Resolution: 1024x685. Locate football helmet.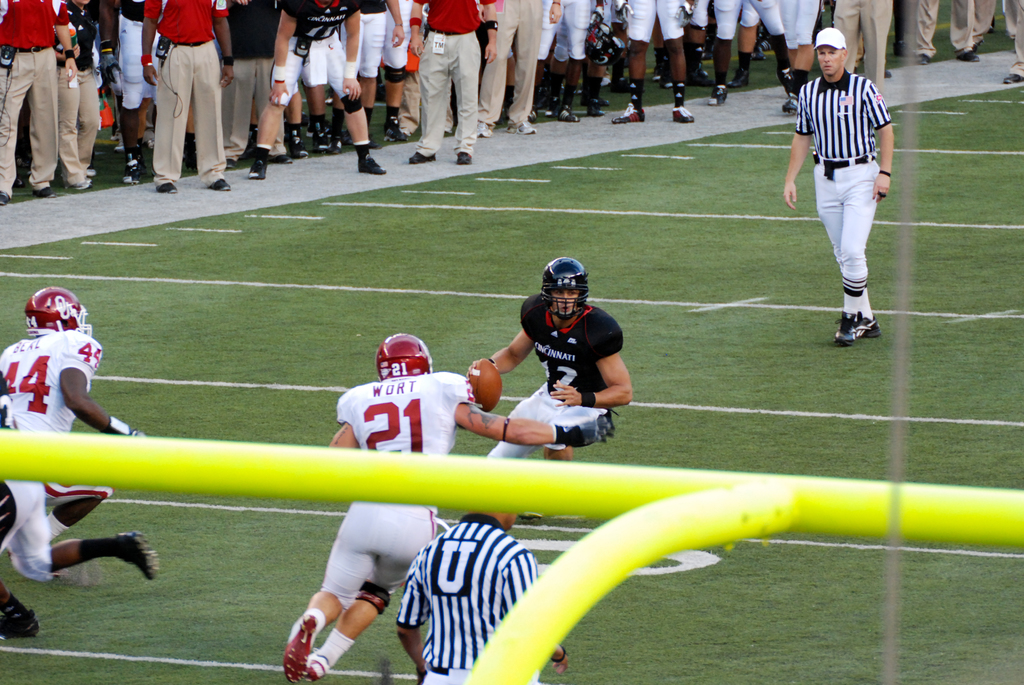
{"left": 370, "top": 334, "right": 429, "bottom": 384}.
